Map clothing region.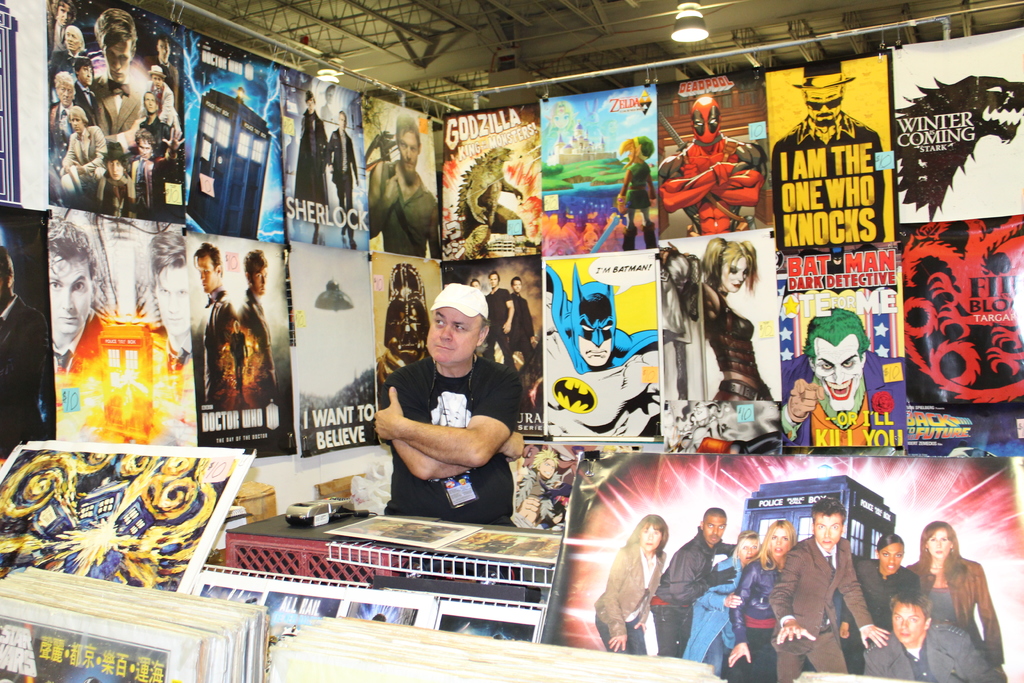
Mapped to {"x1": 778, "y1": 534, "x2": 888, "y2": 682}.
